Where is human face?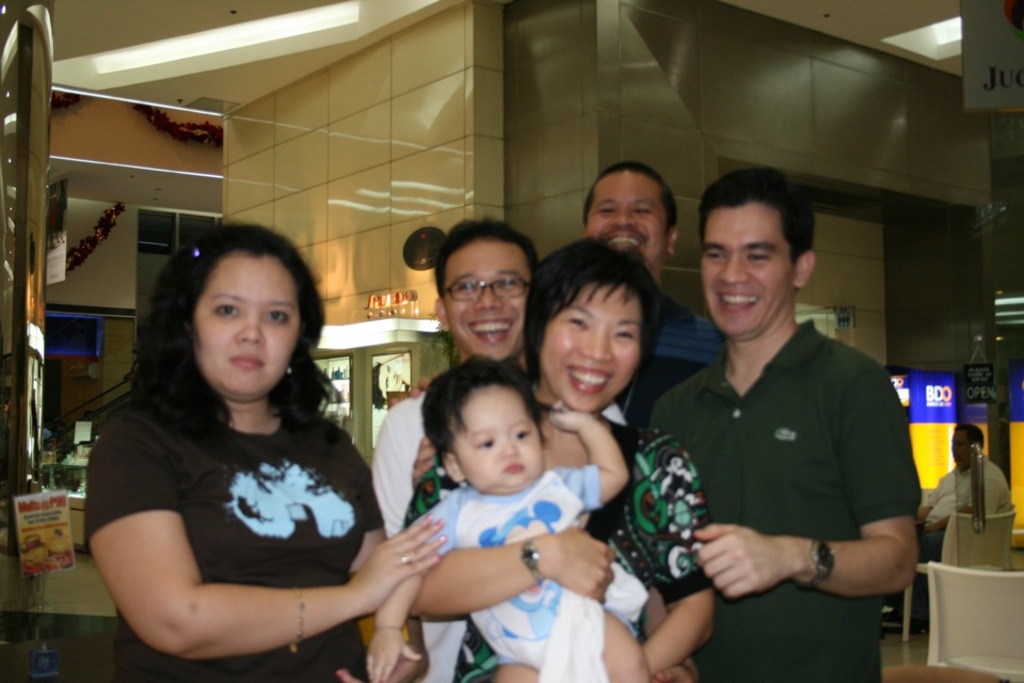
x1=702, y1=198, x2=799, y2=340.
